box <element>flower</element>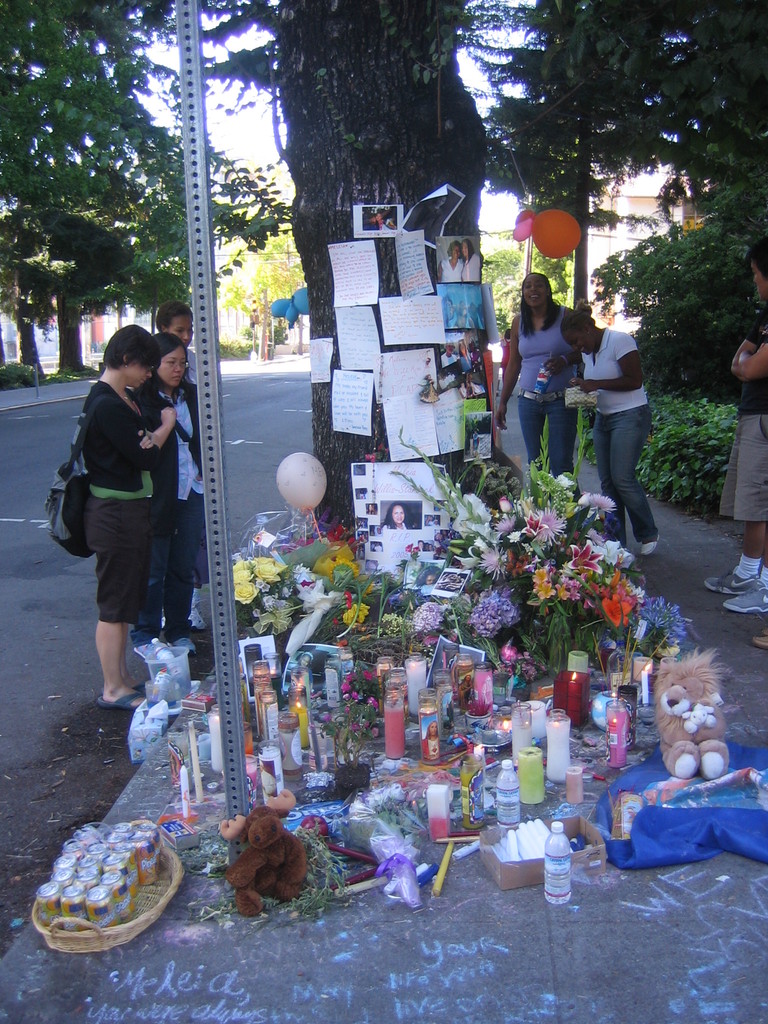
bbox=(559, 572, 578, 603)
